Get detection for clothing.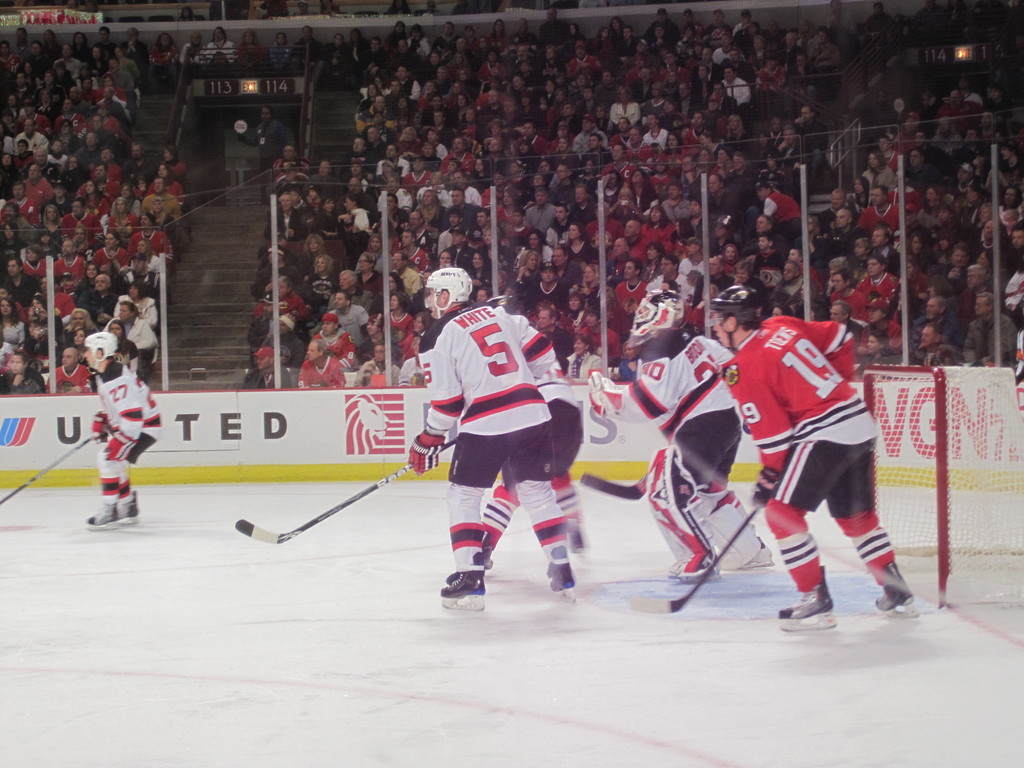
Detection: {"left": 92, "top": 362, "right": 161, "bottom": 503}.
